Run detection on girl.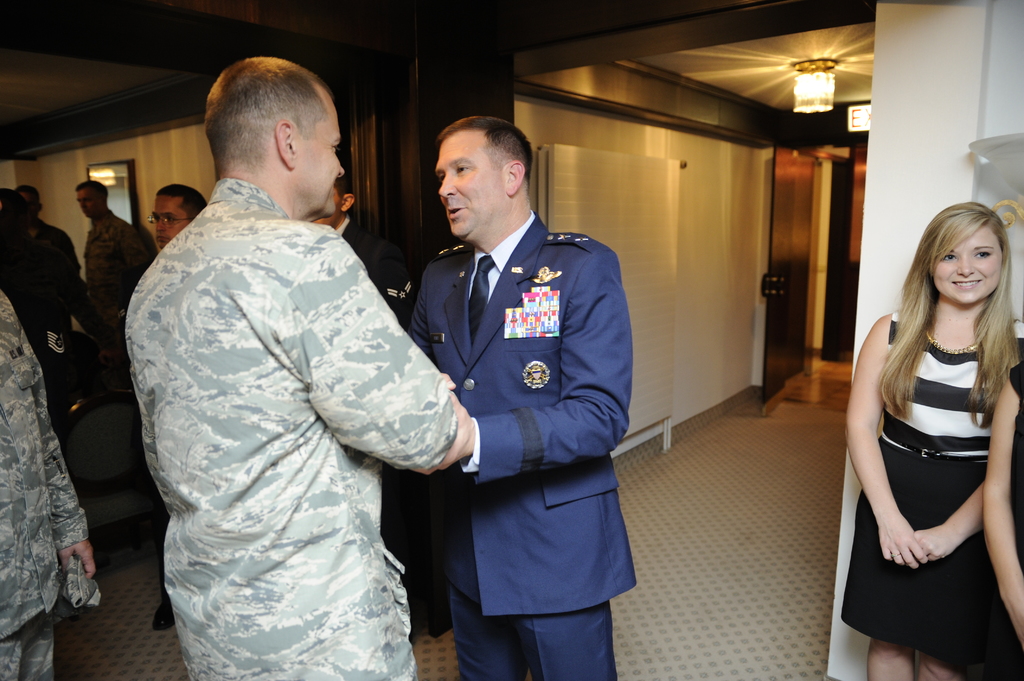
Result: [x1=836, y1=198, x2=1023, y2=680].
